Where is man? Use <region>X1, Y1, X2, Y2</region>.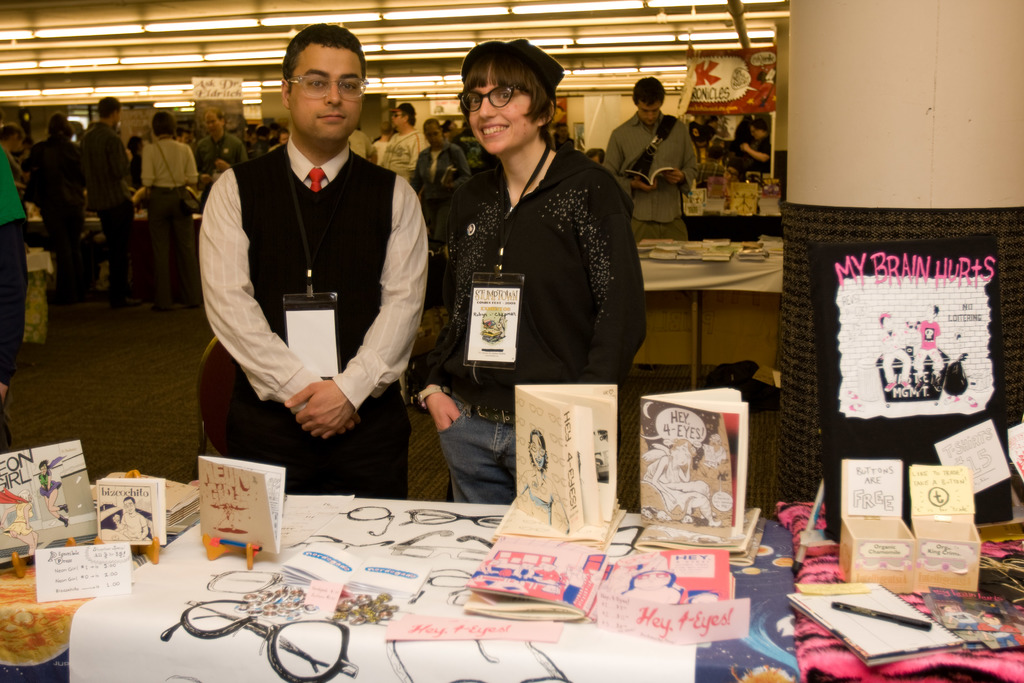
<region>739, 120, 770, 176</region>.
